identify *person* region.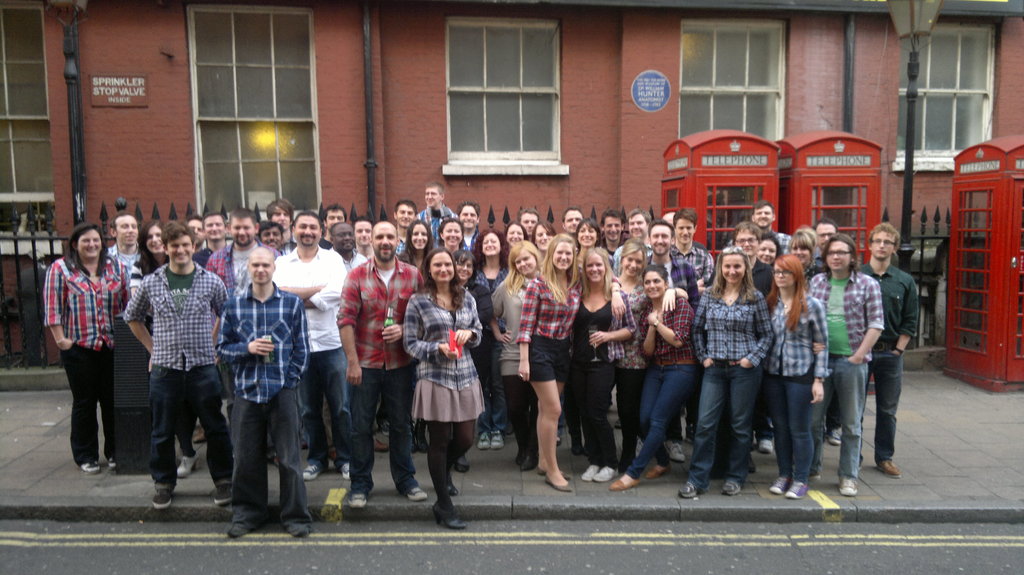
Region: 271:214:360:480.
